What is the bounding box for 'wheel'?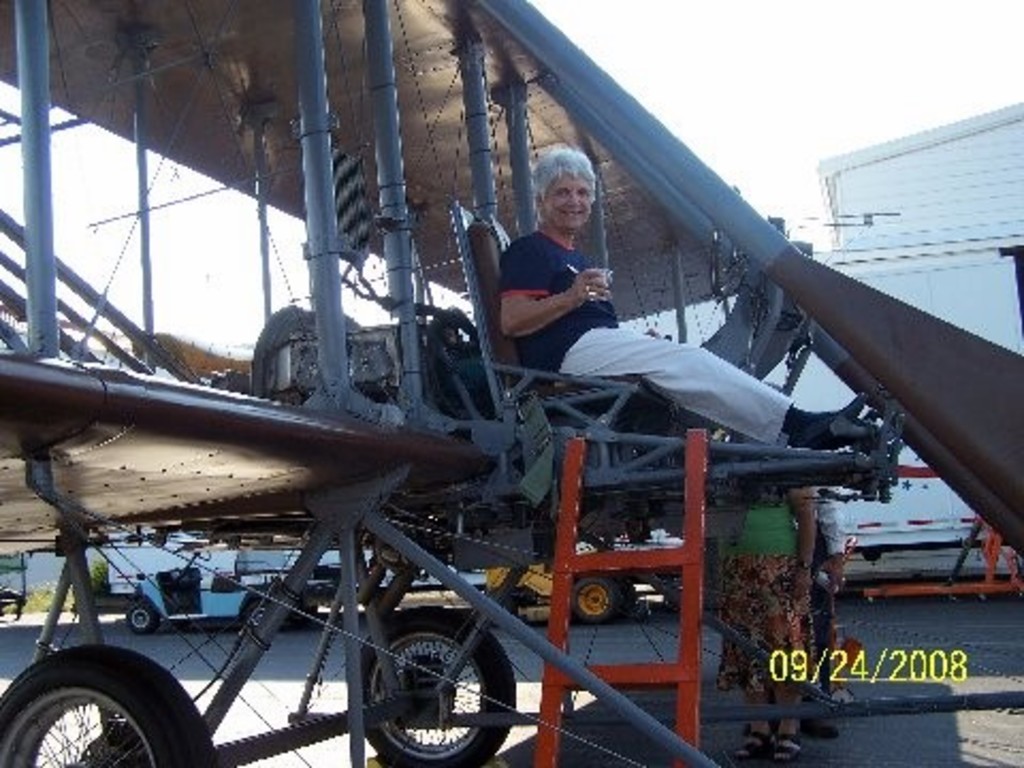
(354, 608, 521, 766).
